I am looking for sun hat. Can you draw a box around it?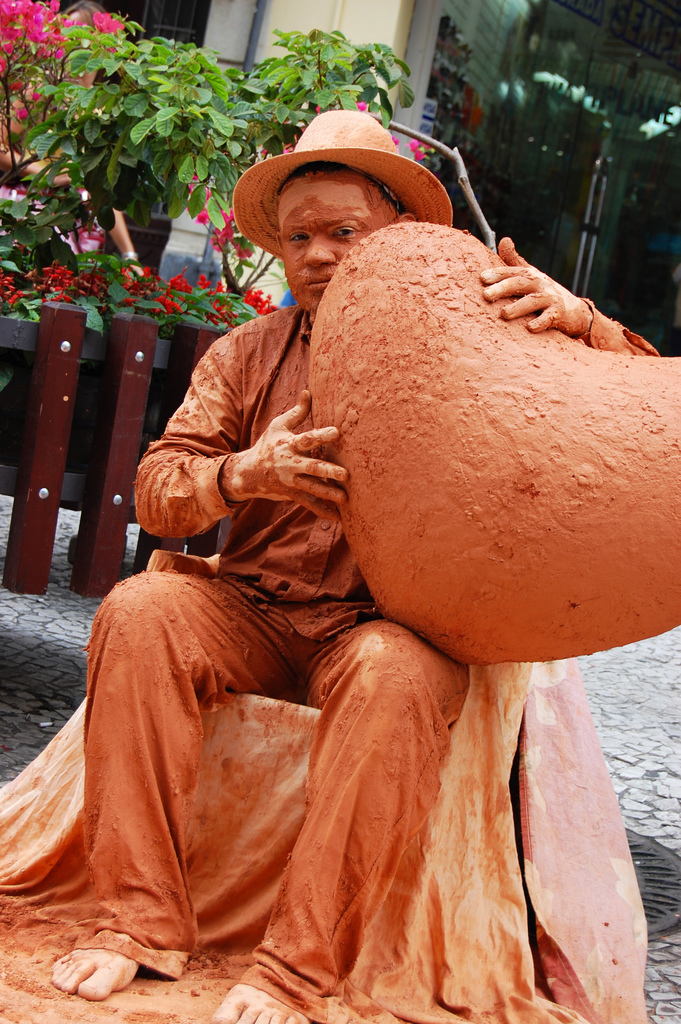
Sure, the bounding box is l=220, t=104, r=450, b=268.
